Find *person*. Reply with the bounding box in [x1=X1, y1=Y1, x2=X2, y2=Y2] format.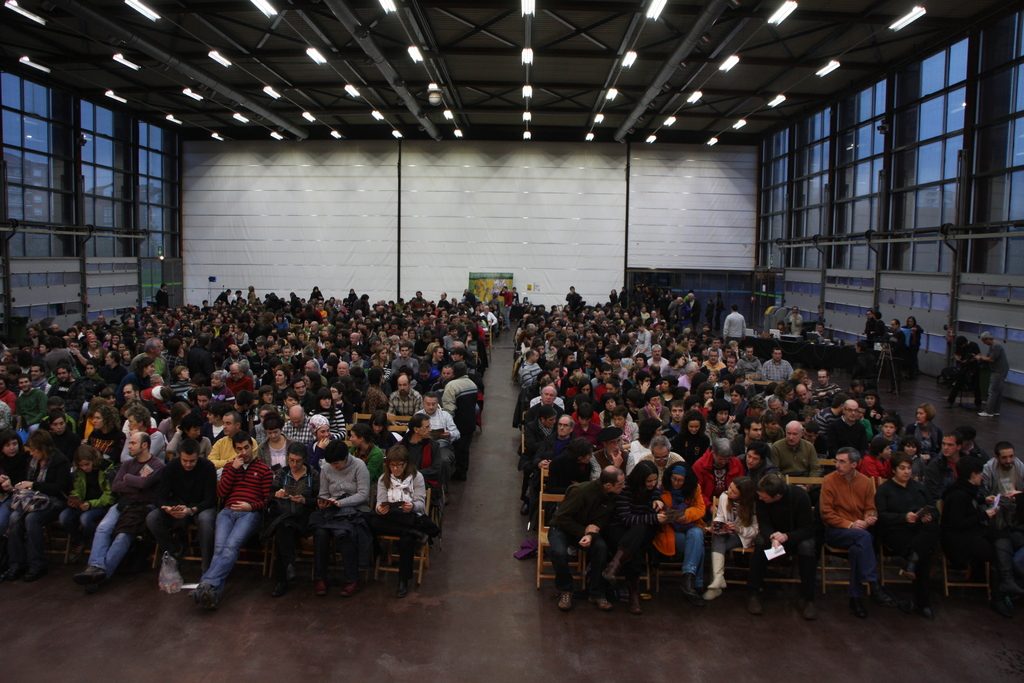
[x1=285, y1=406, x2=310, y2=438].
